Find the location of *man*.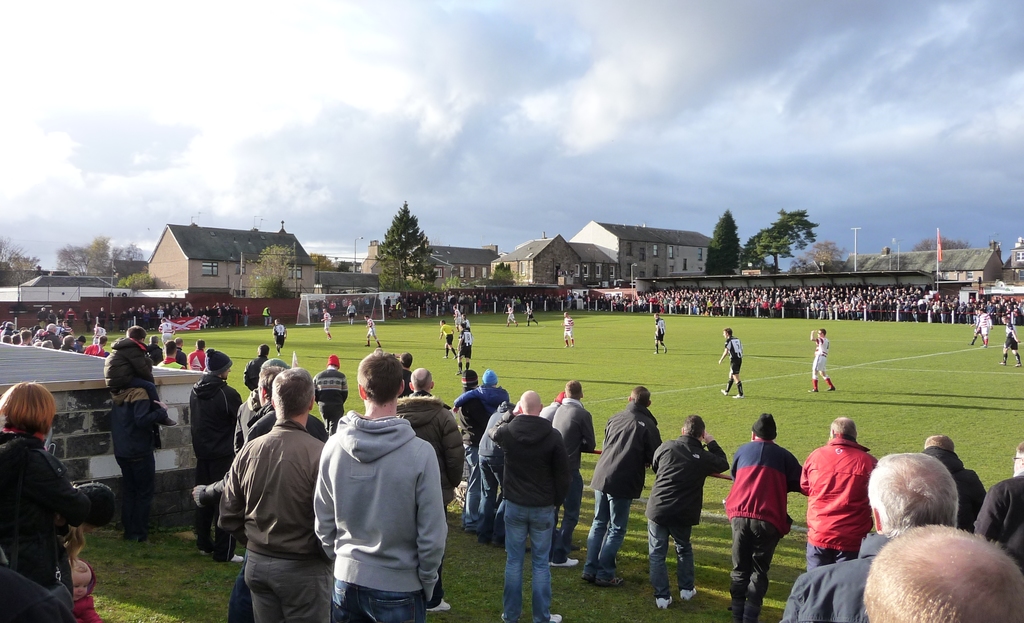
Location: rect(315, 353, 351, 430).
